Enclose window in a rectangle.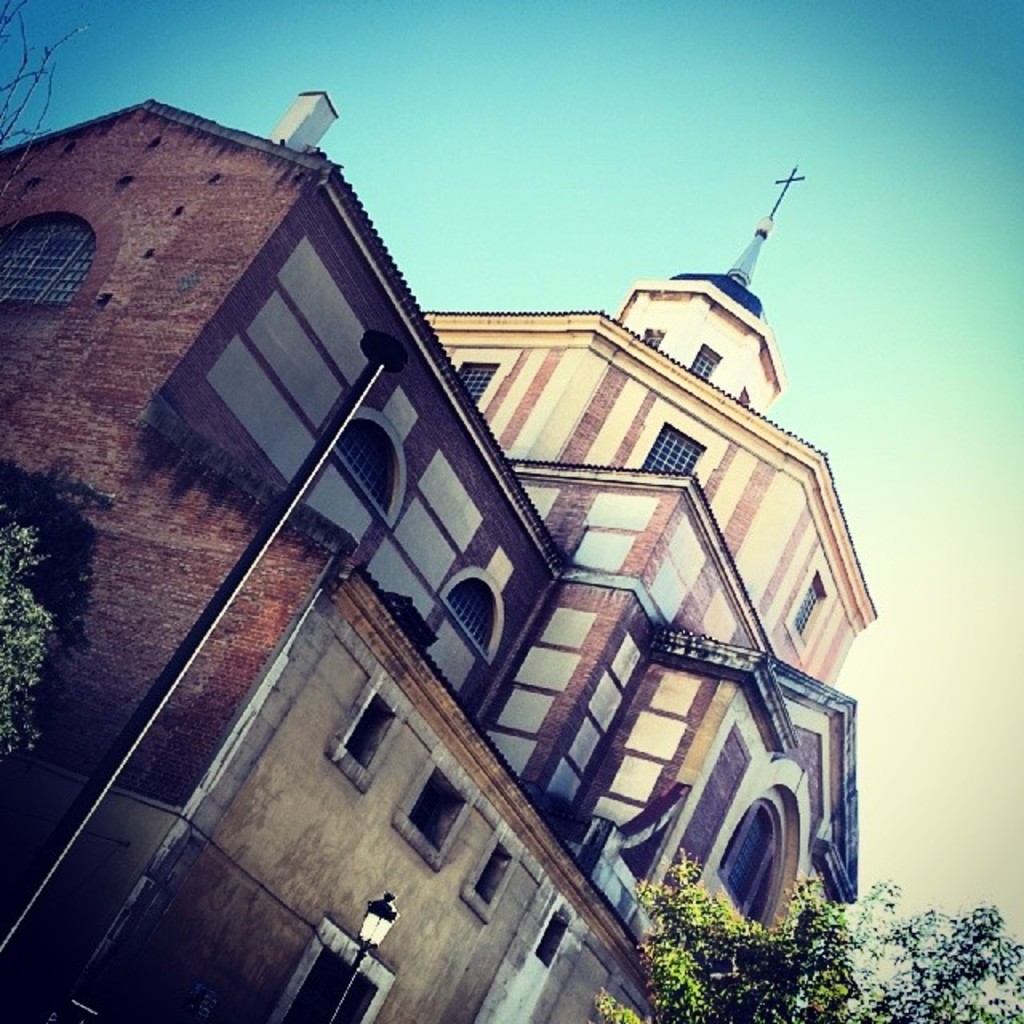
[789,549,838,651].
